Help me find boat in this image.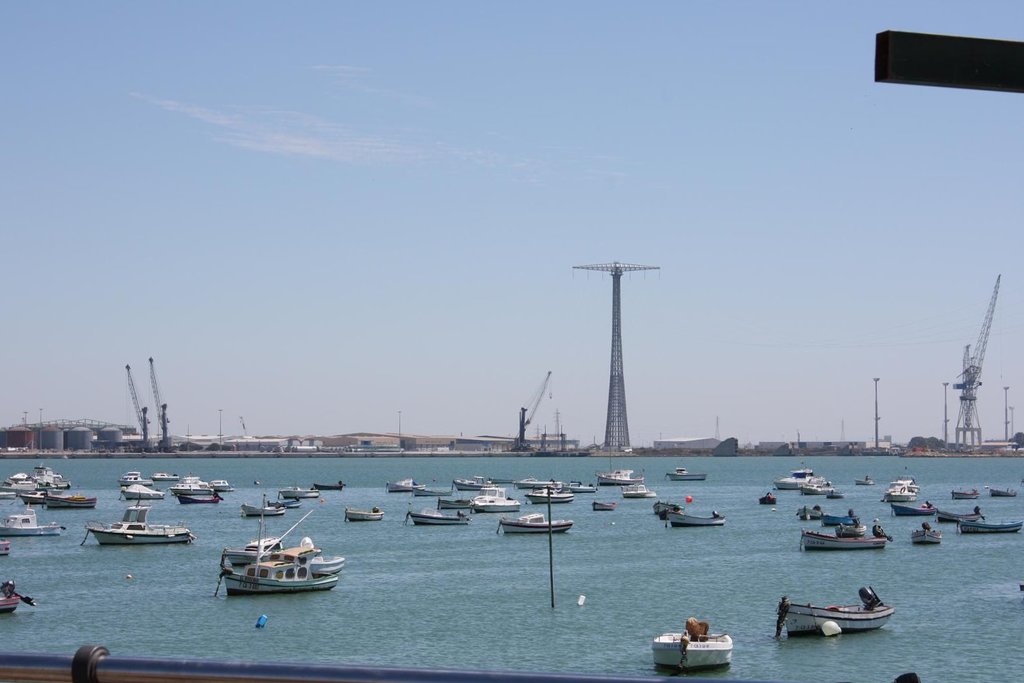
Found it: <region>166, 469, 216, 492</region>.
